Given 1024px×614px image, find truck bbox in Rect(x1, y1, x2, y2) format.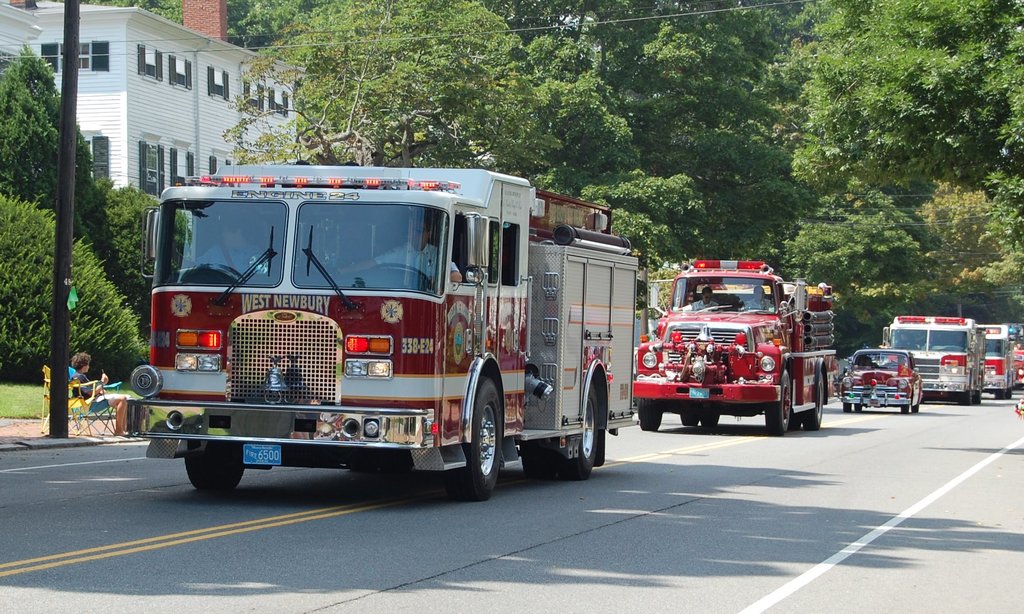
Rect(636, 260, 834, 433).
